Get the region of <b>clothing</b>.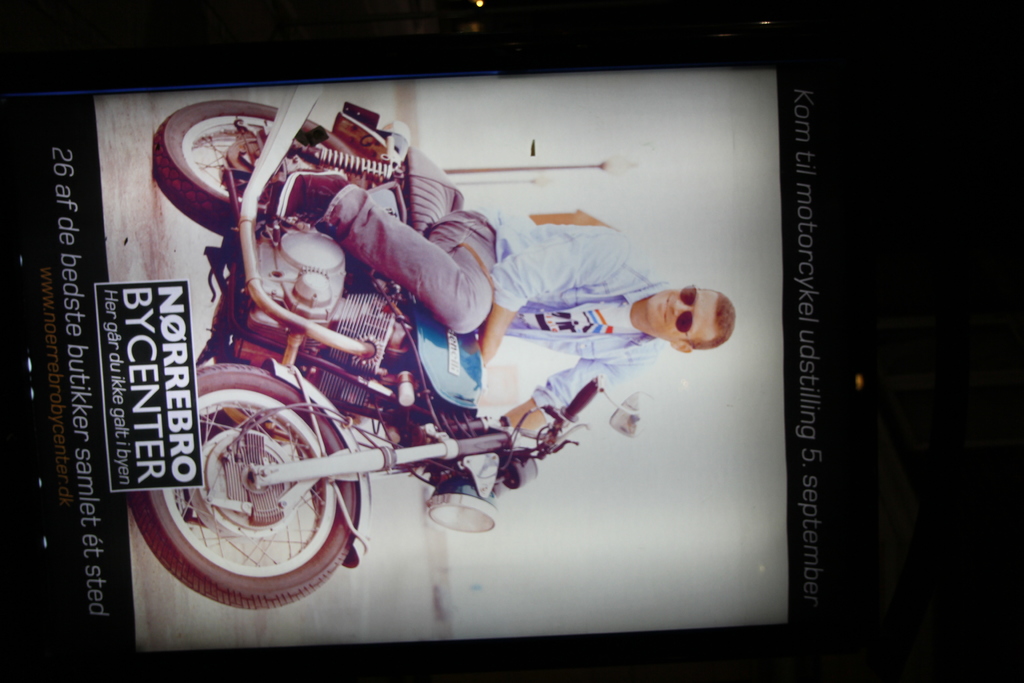
rect(316, 207, 666, 424).
